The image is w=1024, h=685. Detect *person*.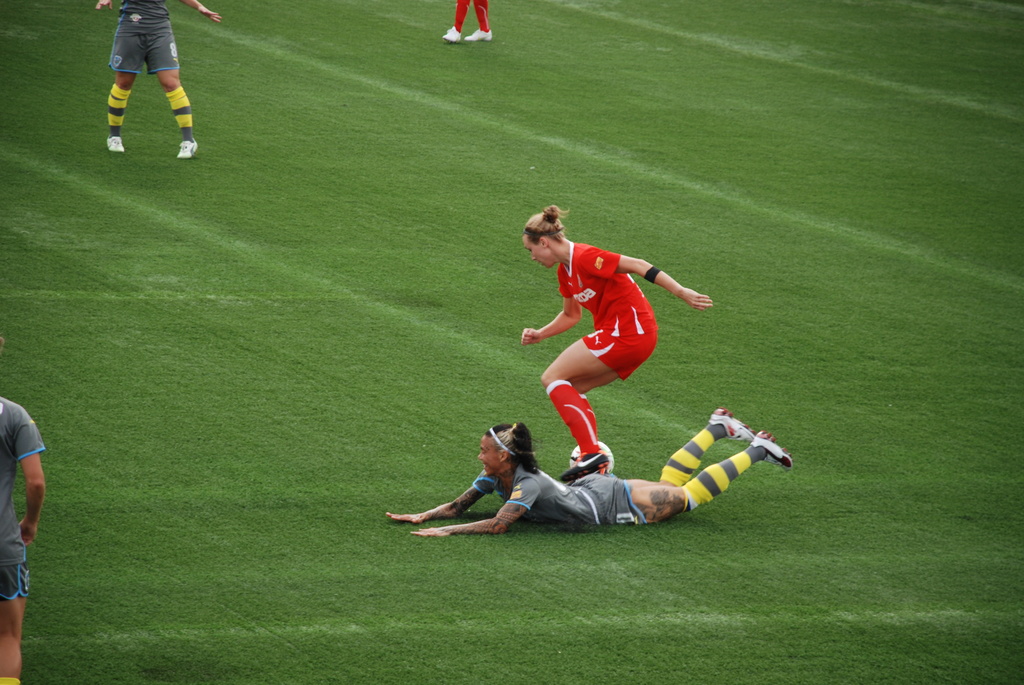
Detection: {"x1": 439, "y1": 0, "x2": 497, "y2": 45}.
